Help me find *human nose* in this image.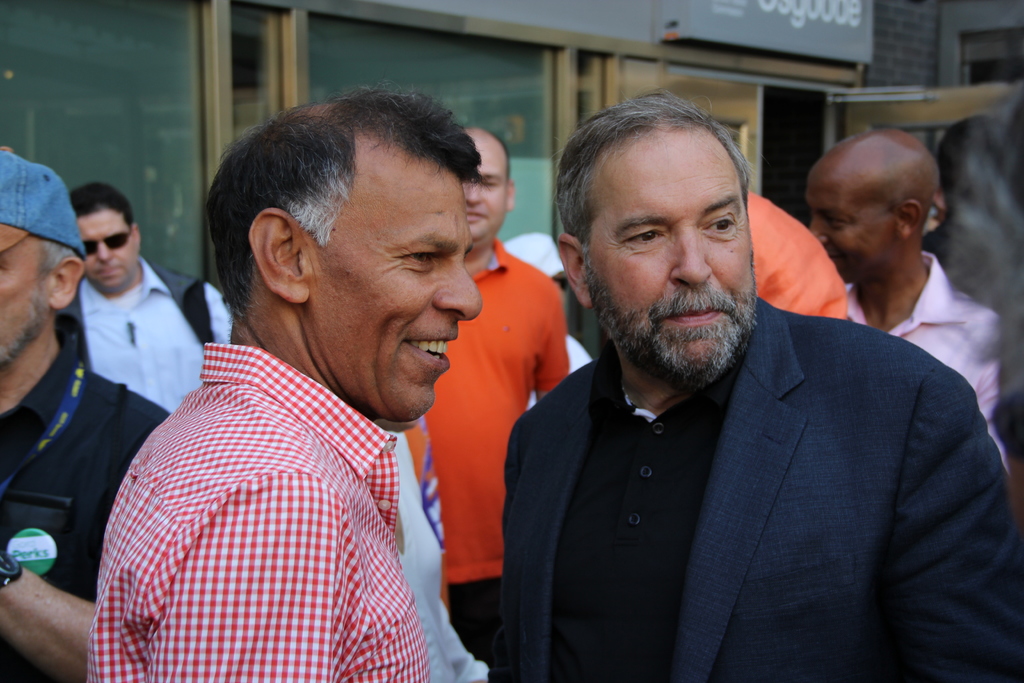
Found it: box=[459, 183, 483, 206].
